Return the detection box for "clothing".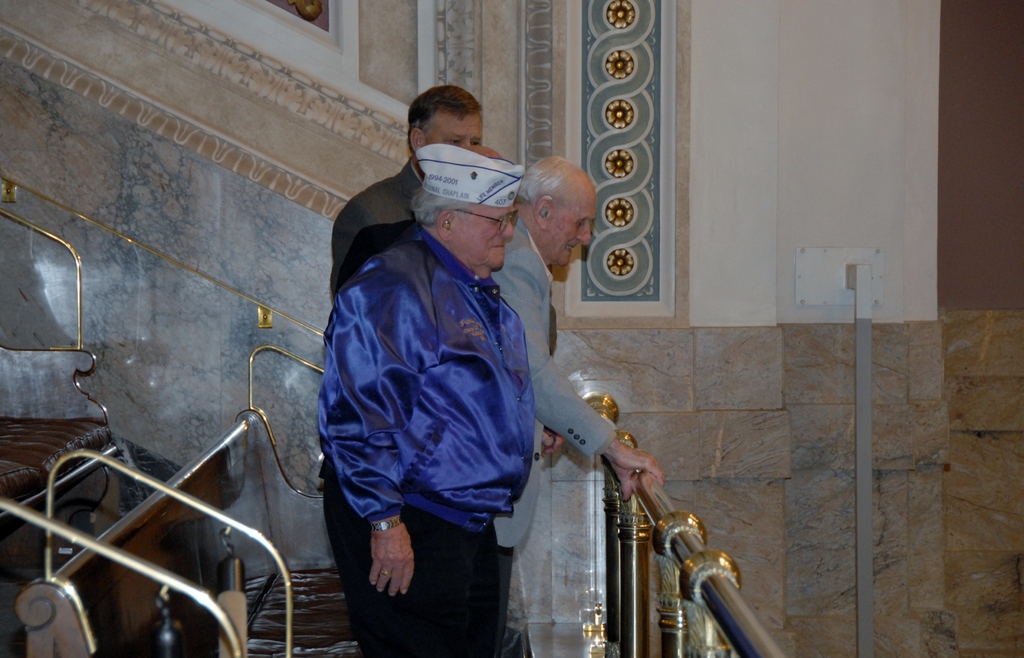
[left=312, top=220, right=538, bottom=657].
